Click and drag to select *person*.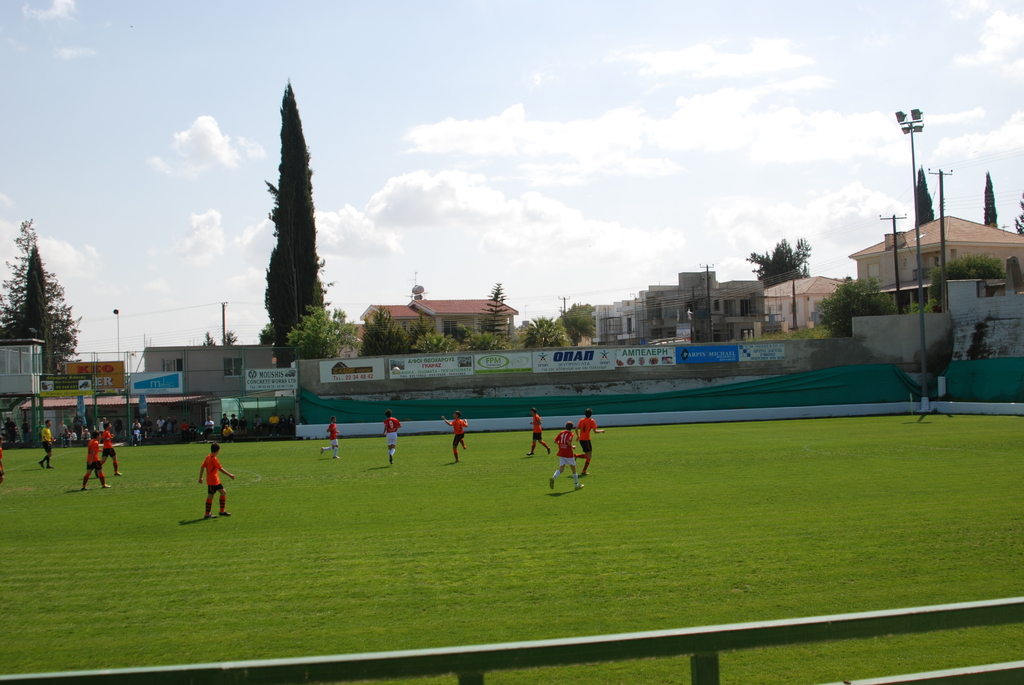
Selection: {"x1": 525, "y1": 404, "x2": 549, "y2": 459}.
